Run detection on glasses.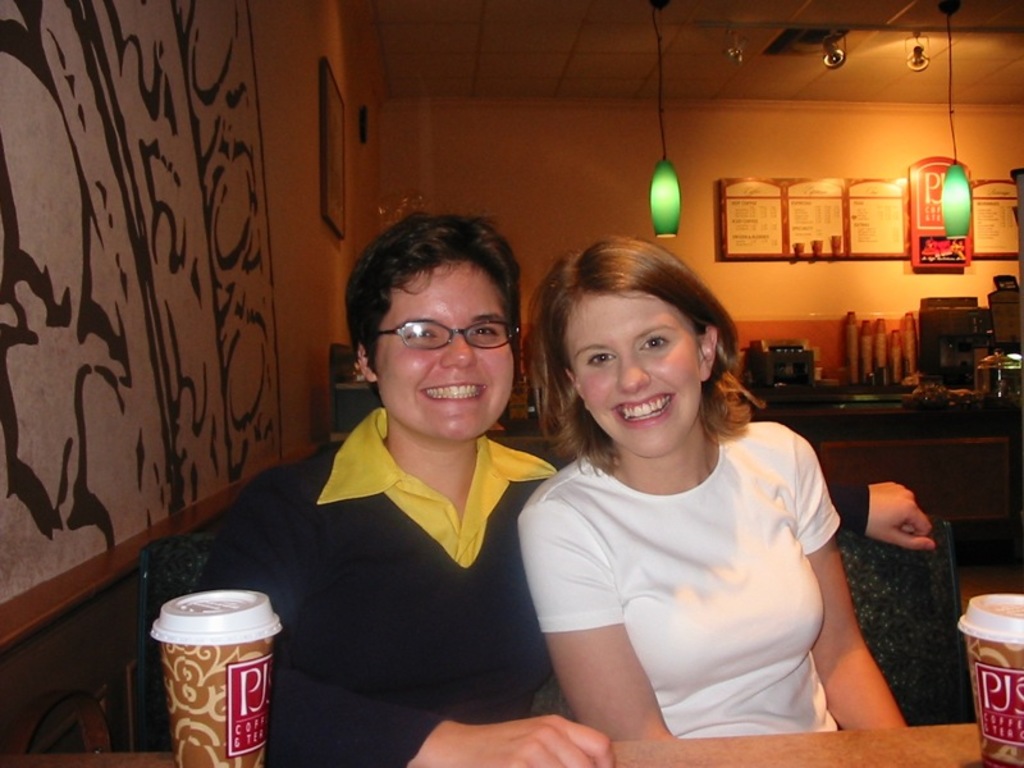
Result: detection(379, 324, 517, 356).
